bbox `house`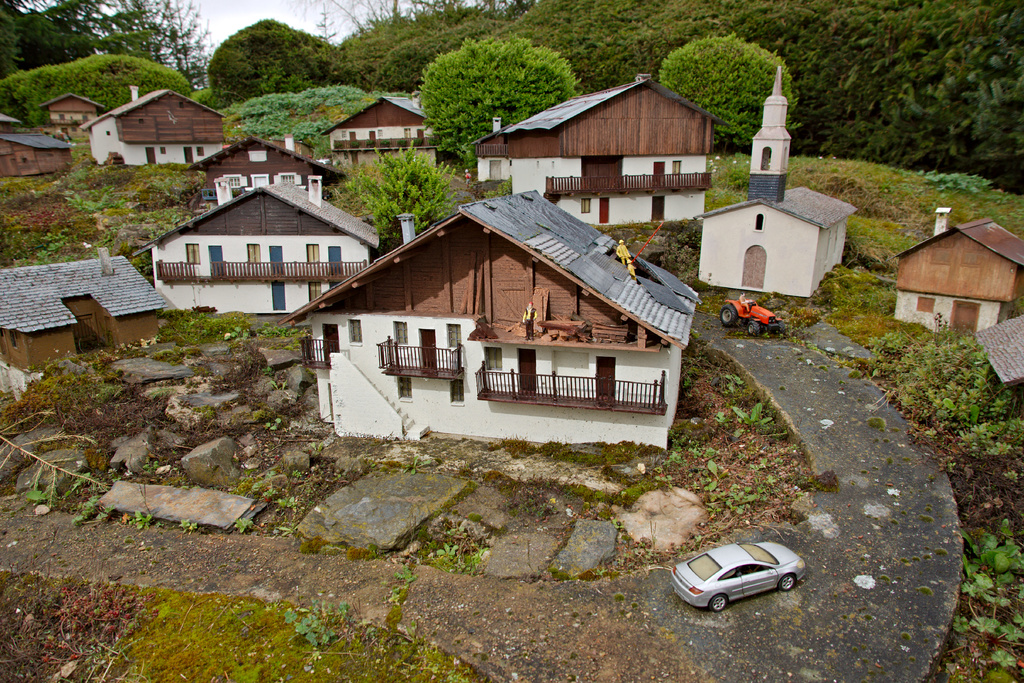
<region>0, 242, 150, 400</region>
